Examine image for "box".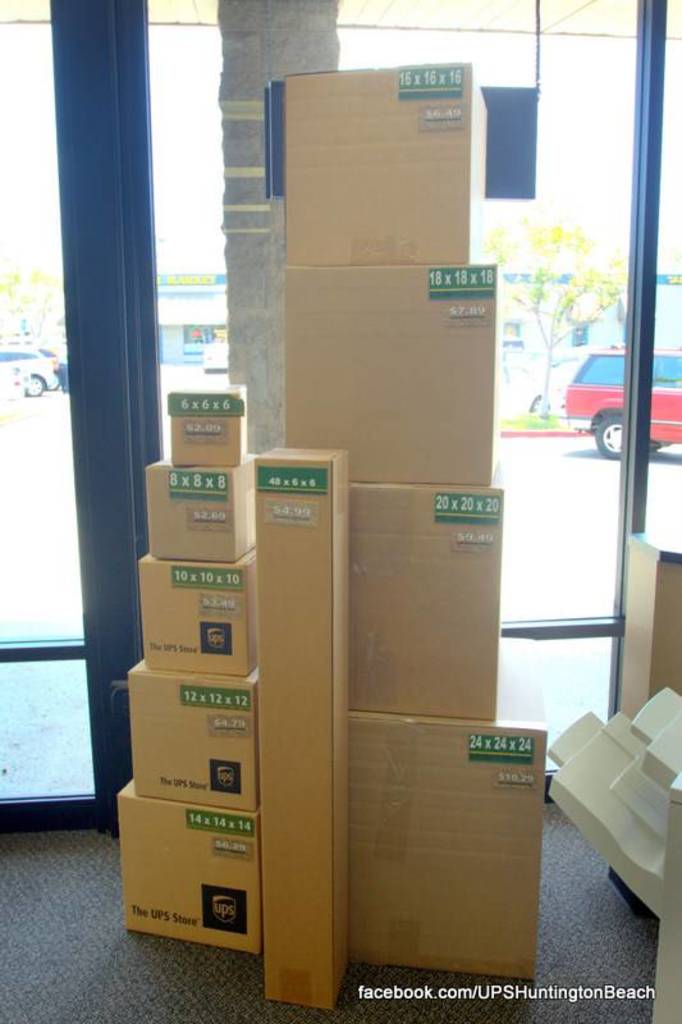
Examination result: <box>253,449,351,1011</box>.
